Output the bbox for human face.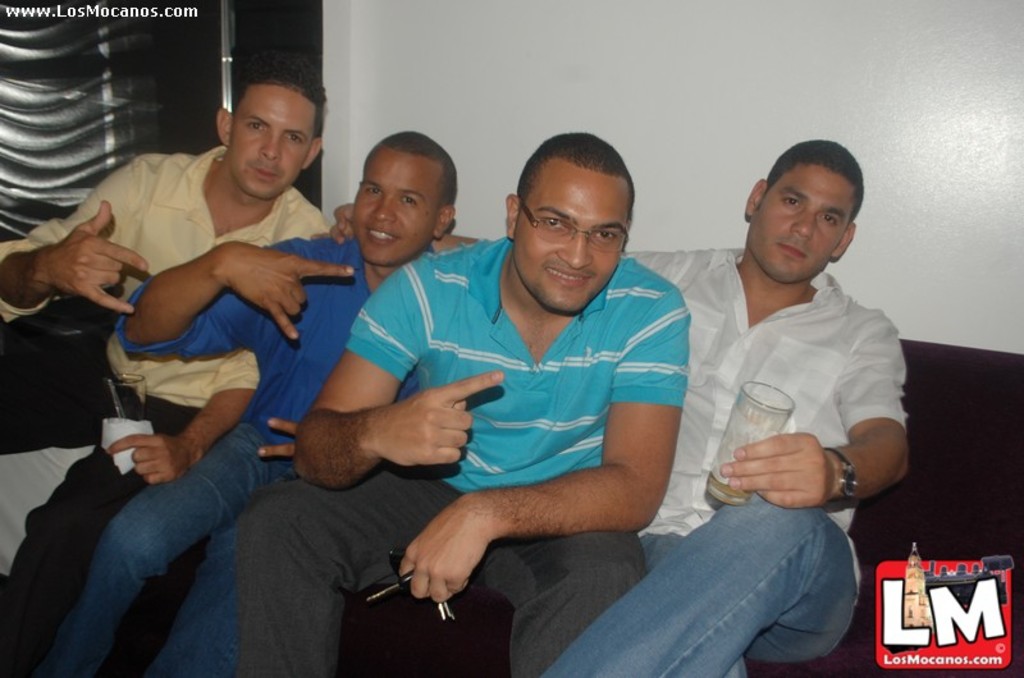
355,145,443,265.
